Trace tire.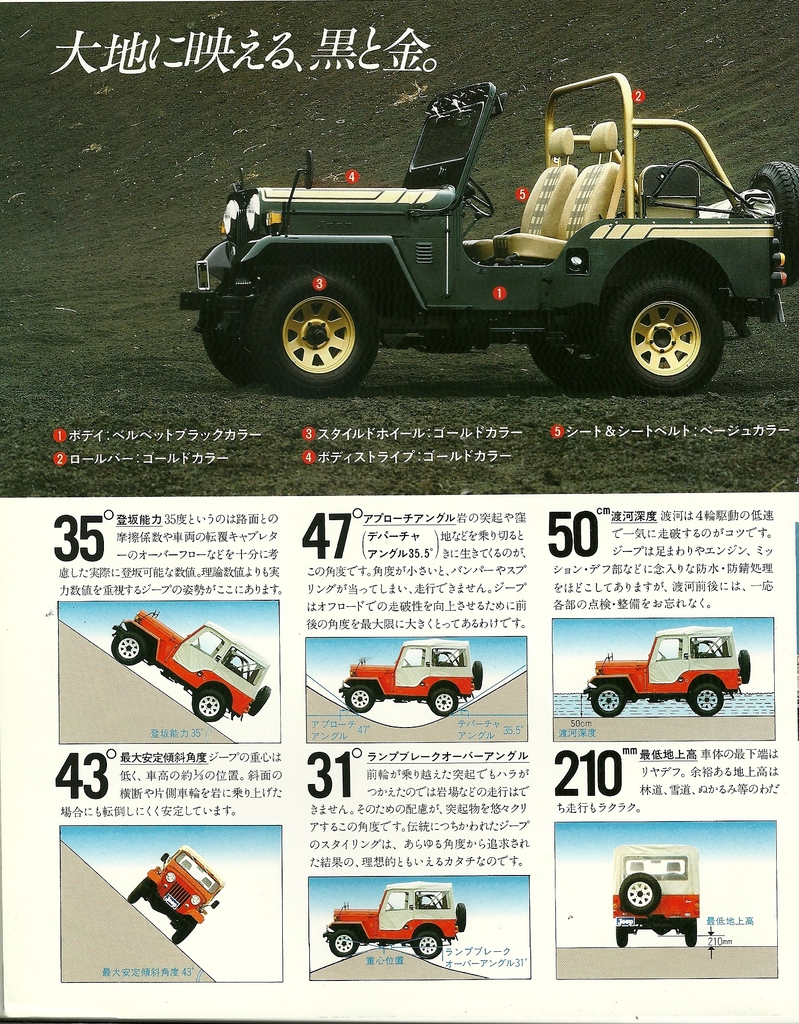
Traced to (x1=331, y1=932, x2=356, y2=960).
